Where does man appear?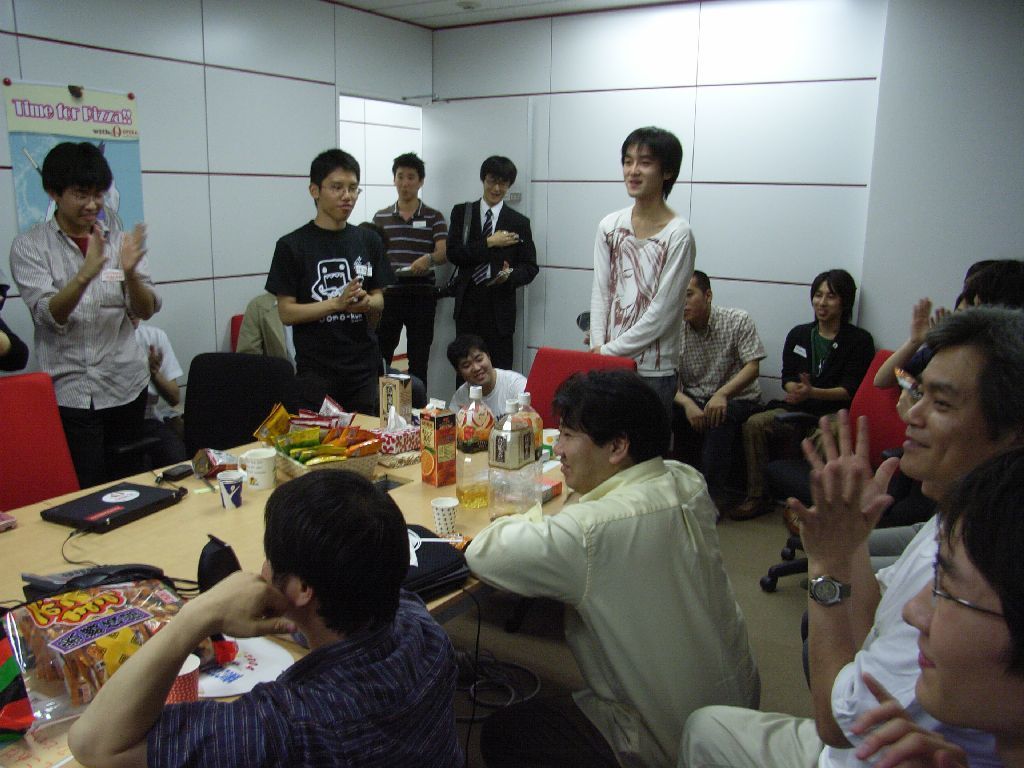
Appears at <region>744, 268, 878, 516</region>.
